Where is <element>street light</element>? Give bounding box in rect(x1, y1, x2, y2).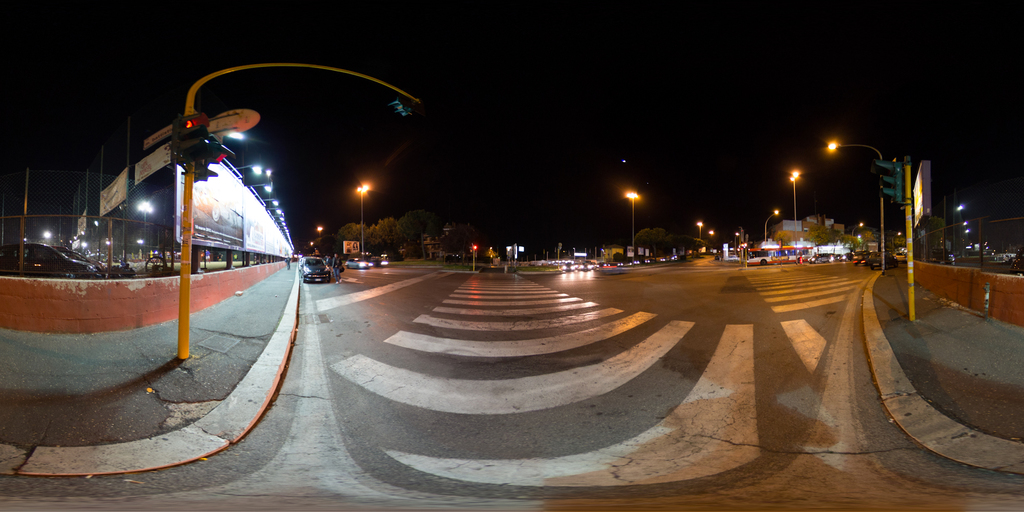
rect(695, 221, 703, 243).
